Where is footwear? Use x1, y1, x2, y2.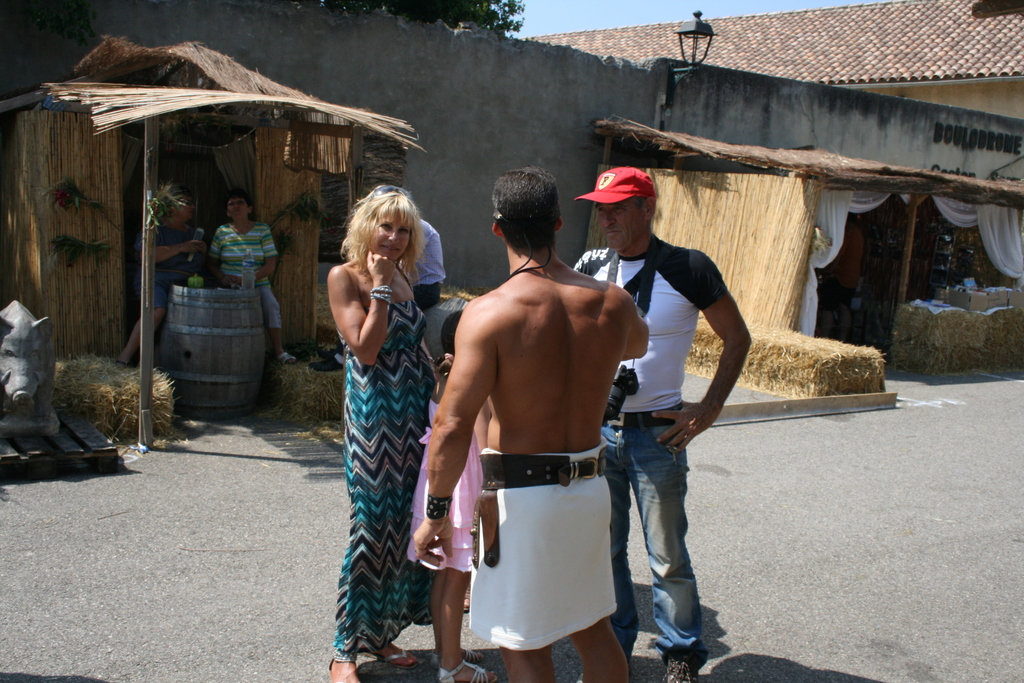
444, 664, 508, 682.
